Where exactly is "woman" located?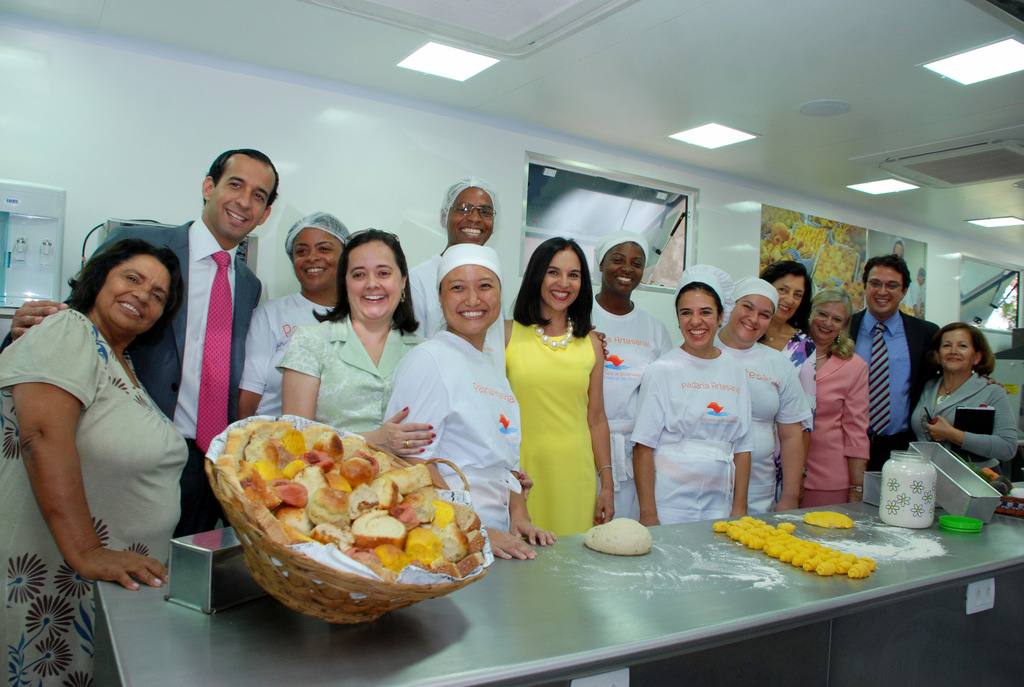
Its bounding box is (278,227,430,457).
